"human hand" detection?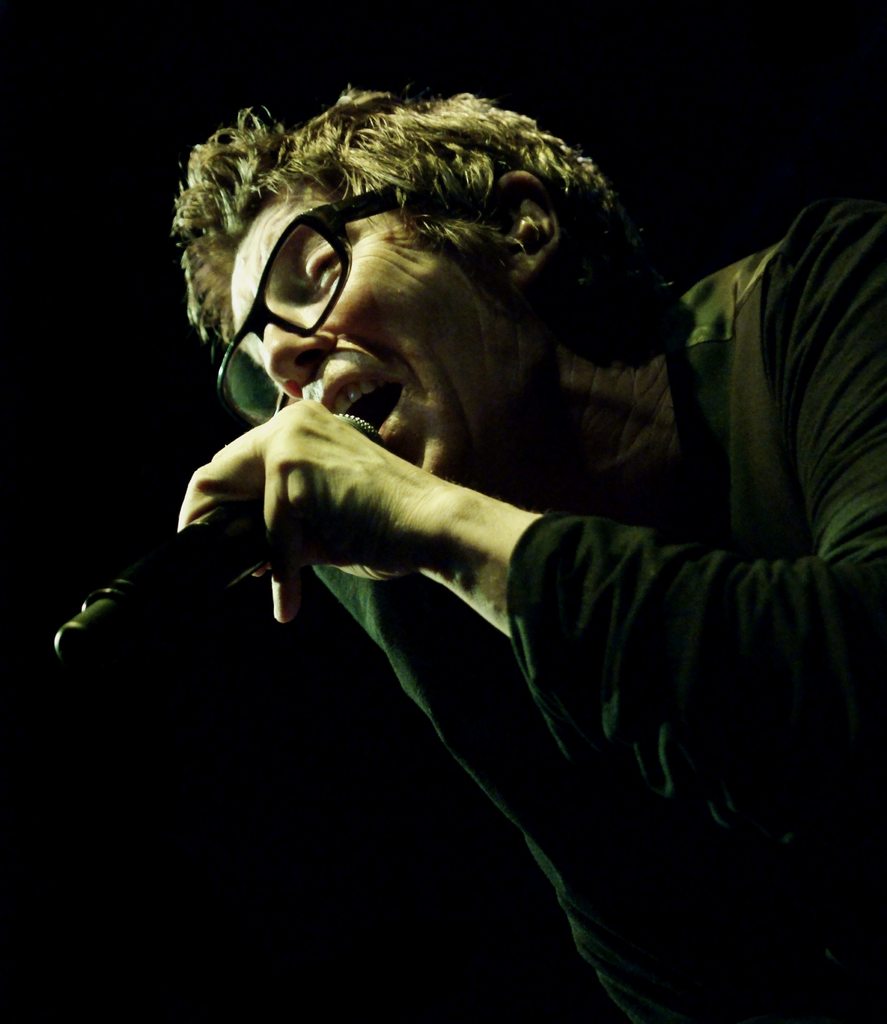
locate(173, 395, 444, 624)
